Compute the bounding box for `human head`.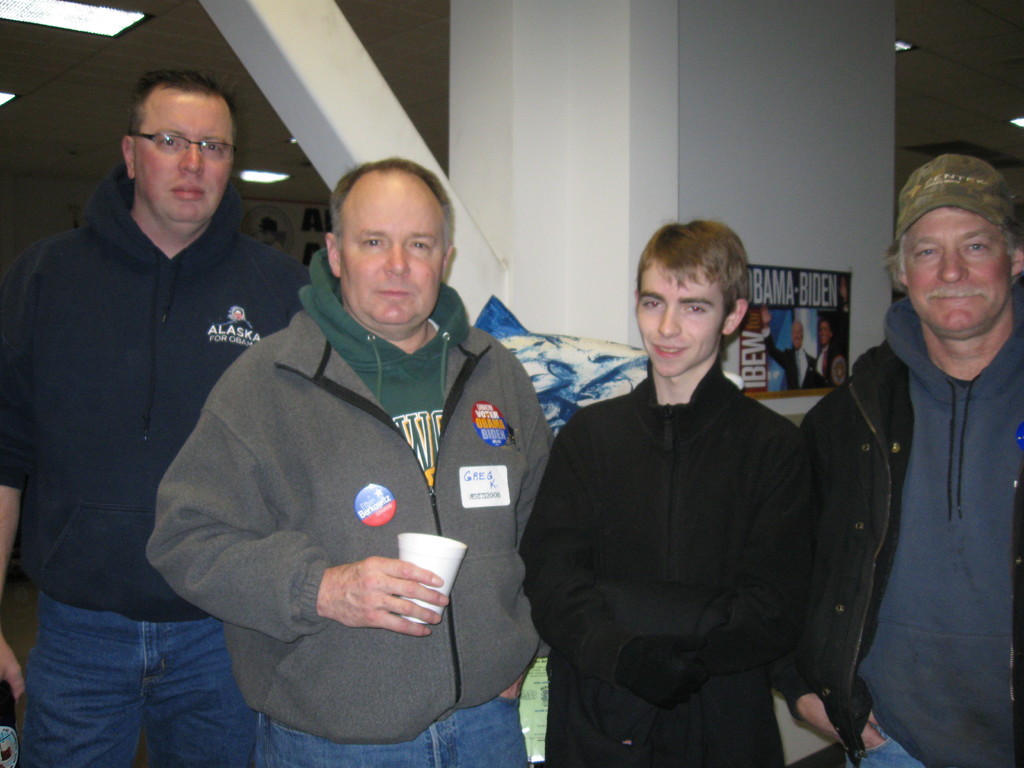
crop(323, 161, 453, 321).
